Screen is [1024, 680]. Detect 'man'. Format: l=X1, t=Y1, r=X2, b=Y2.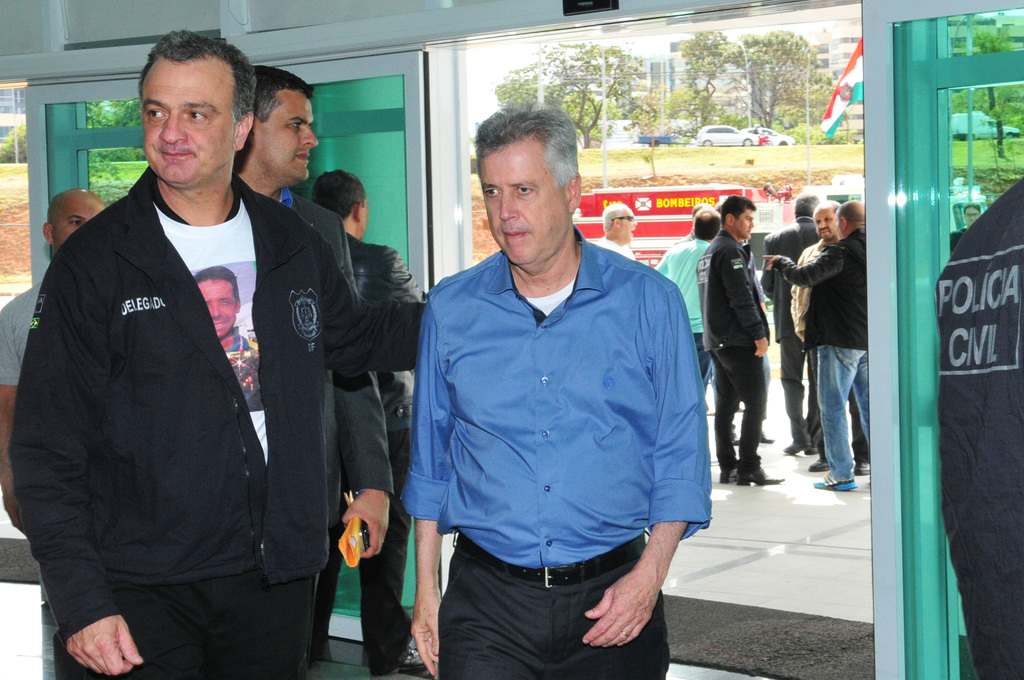
l=760, t=198, r=866, b=492.
